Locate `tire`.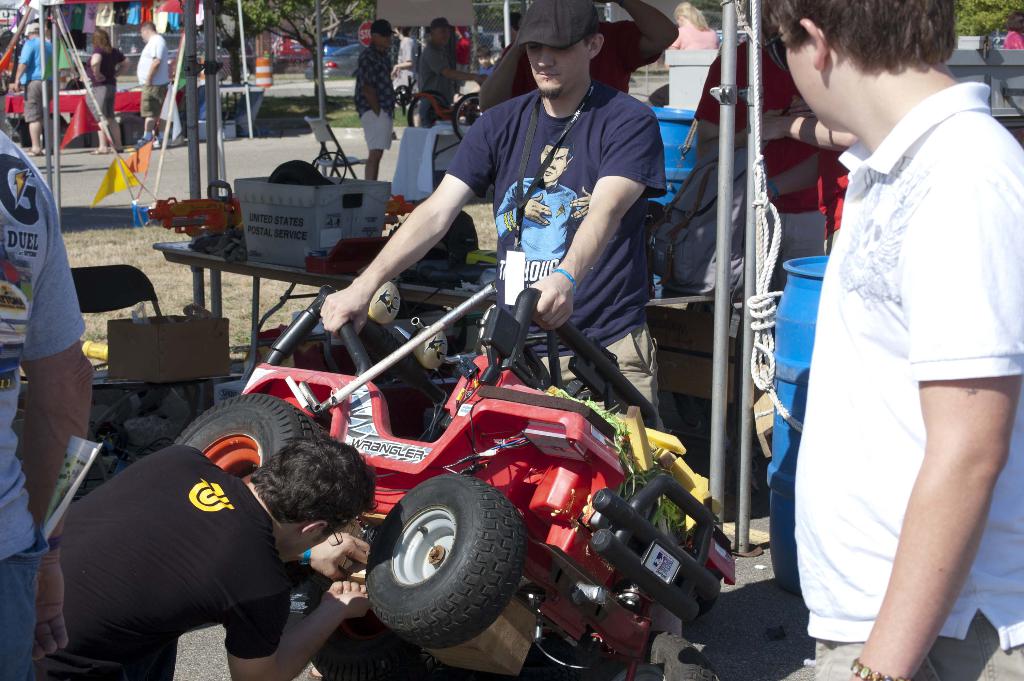
Bounding box: 364/470/521/647.
